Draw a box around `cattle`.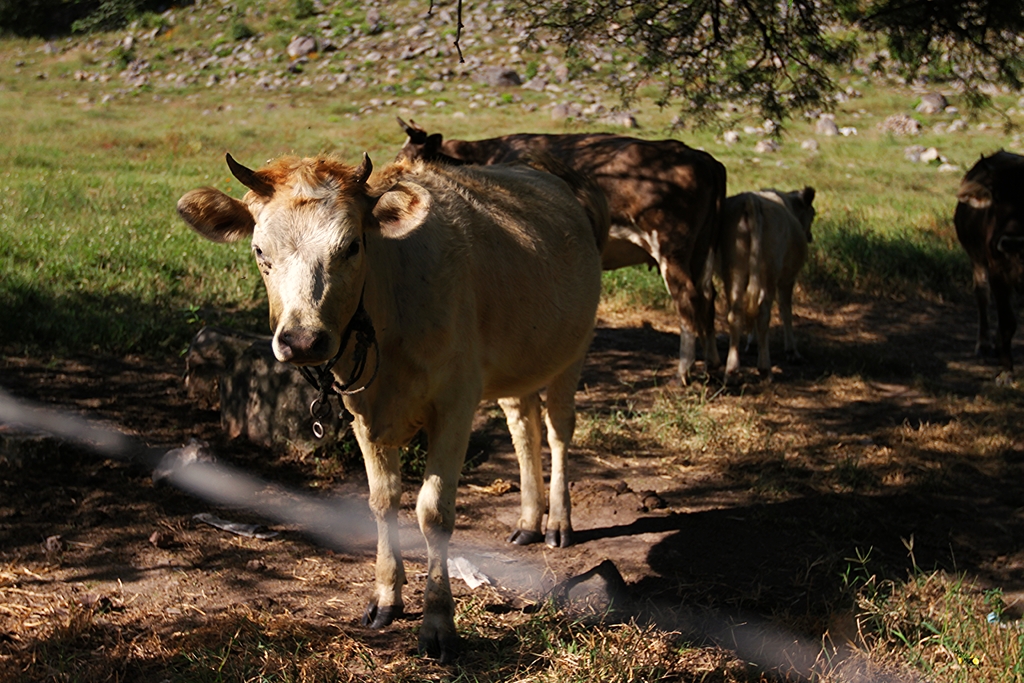
region(719, 186, 818, 379).
